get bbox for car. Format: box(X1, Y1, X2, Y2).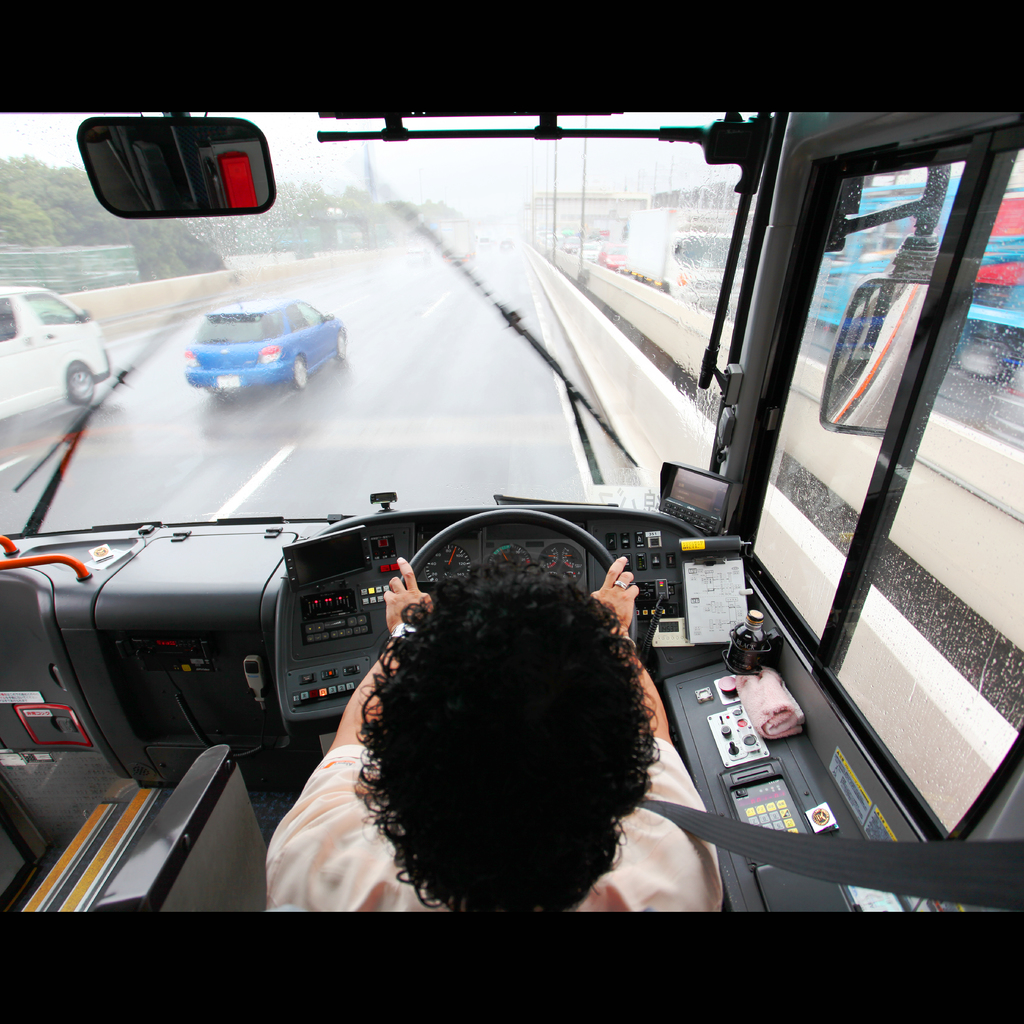
box(168, 297, 346, 396).
